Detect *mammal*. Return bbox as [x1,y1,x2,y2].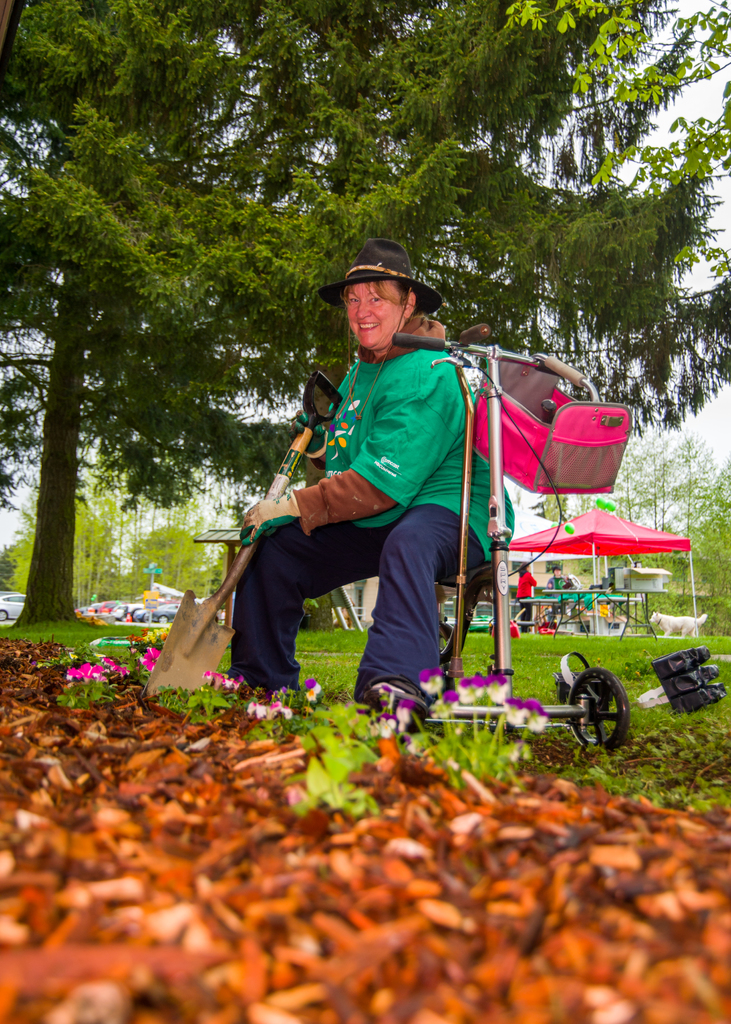
[205,310,473,710].
